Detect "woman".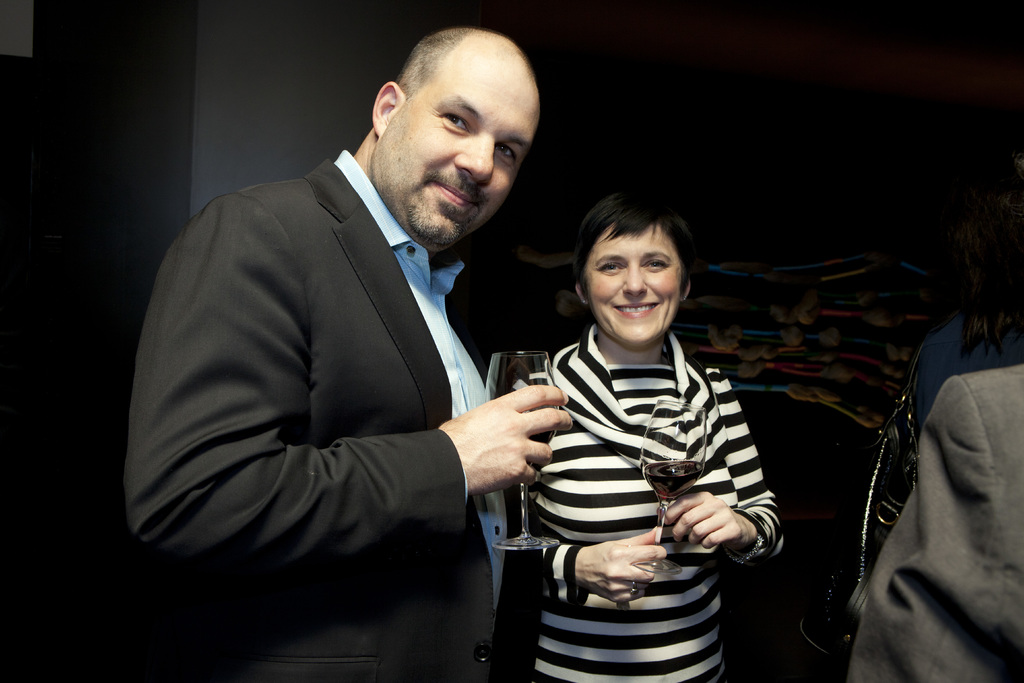
Detected at 910:151:1023:447.
